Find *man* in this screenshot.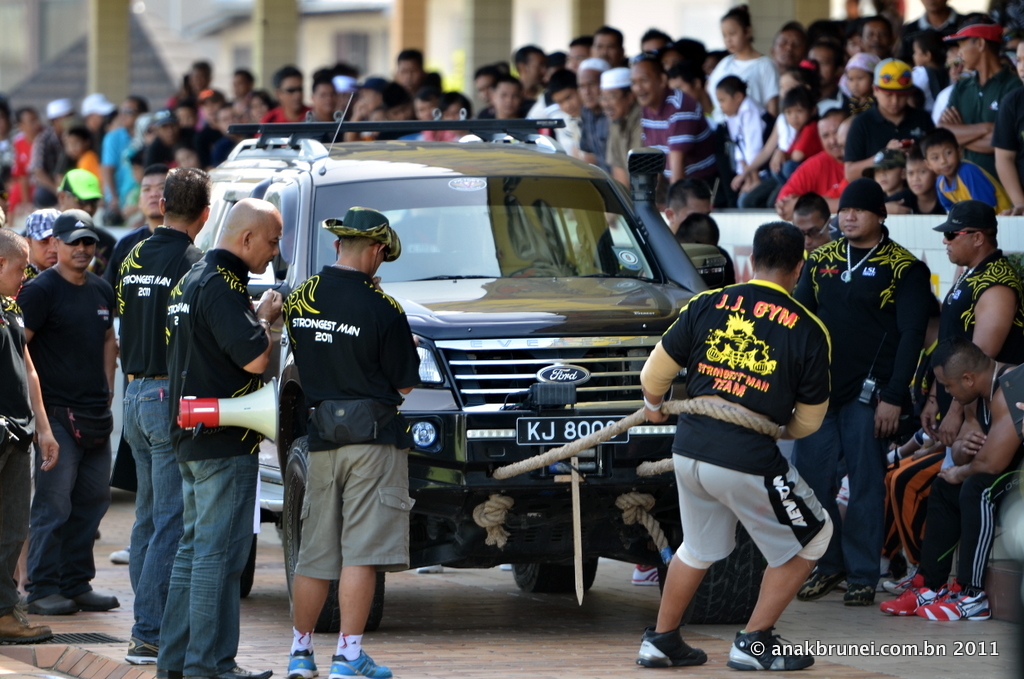
The bounding box for *man* is 354/77/389/128.
